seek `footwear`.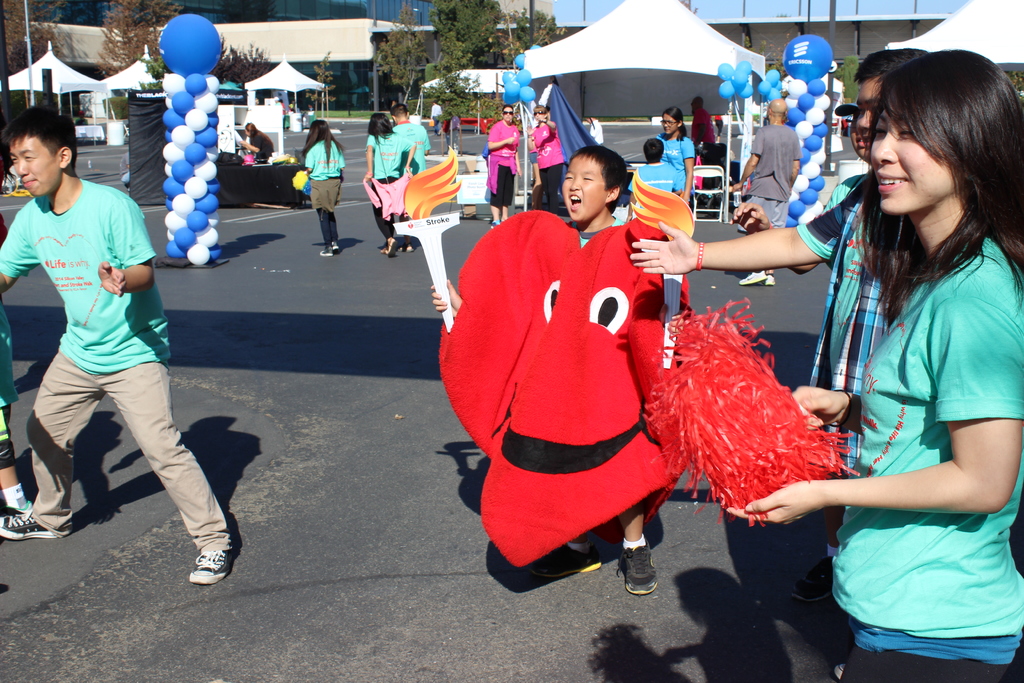
(left=792, top=557, right=831, bottom=604).
